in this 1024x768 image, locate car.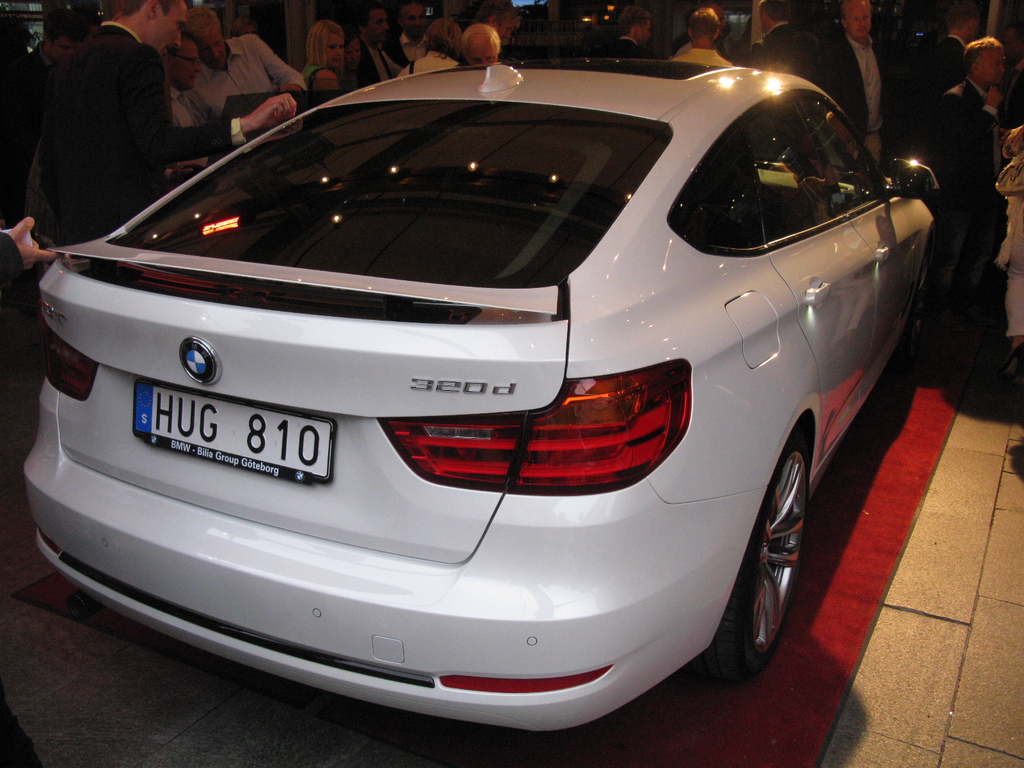
Bounding box: {"left": 22, "top": 56, "right": 938, "bottom": 733}.
